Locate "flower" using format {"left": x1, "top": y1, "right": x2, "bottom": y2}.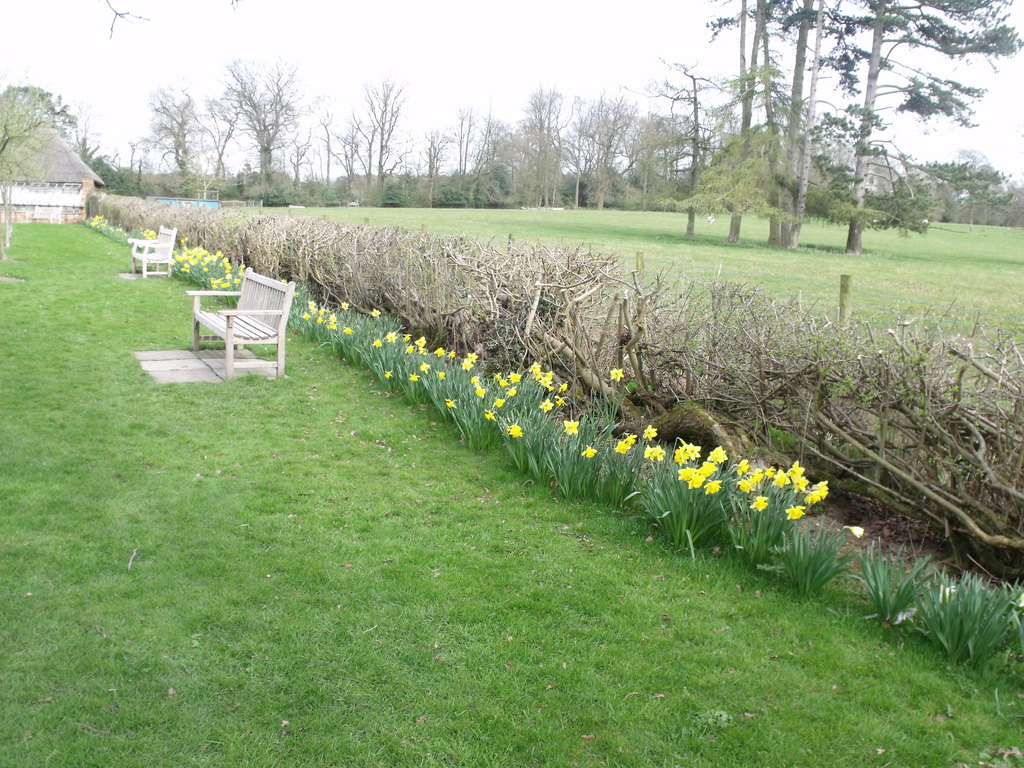
{"left": 641, "top": 442, "right": 654, "bottom": 462}.
